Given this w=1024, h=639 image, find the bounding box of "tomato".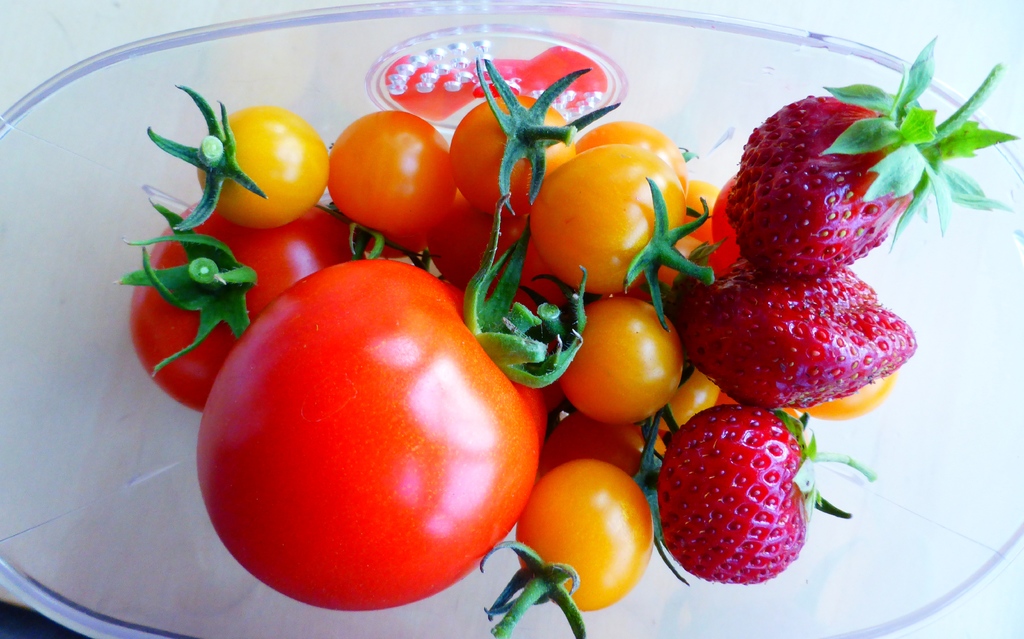
bbox=(526, 145, 719, 324).
